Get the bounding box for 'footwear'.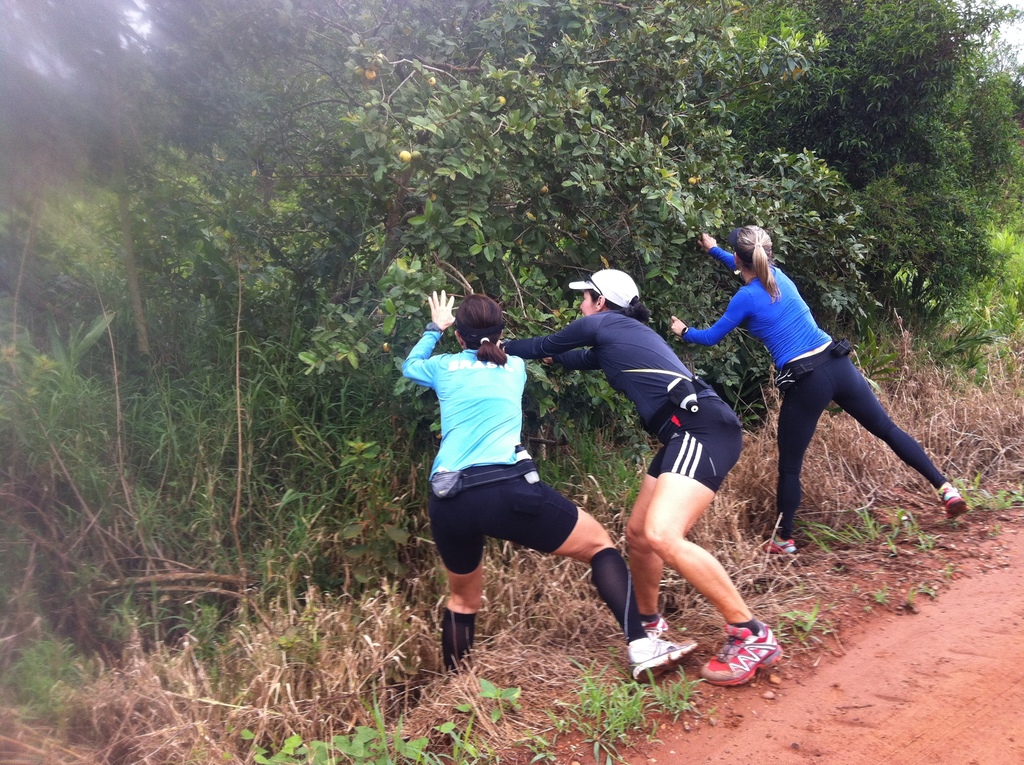
701/626/778/700.
